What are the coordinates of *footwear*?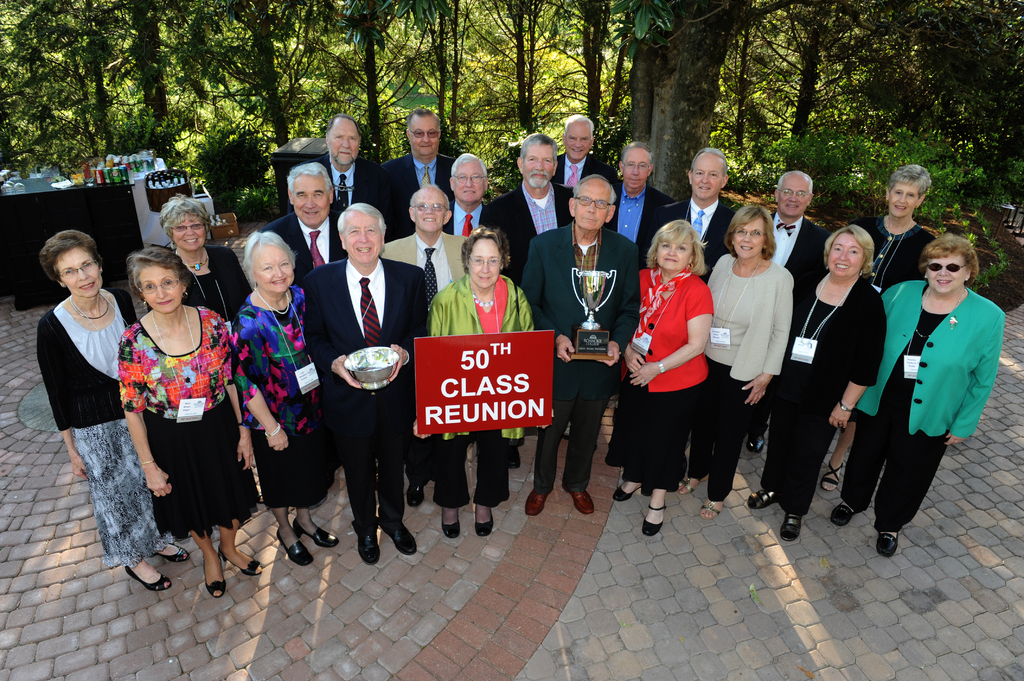
(643,499,661,535).
